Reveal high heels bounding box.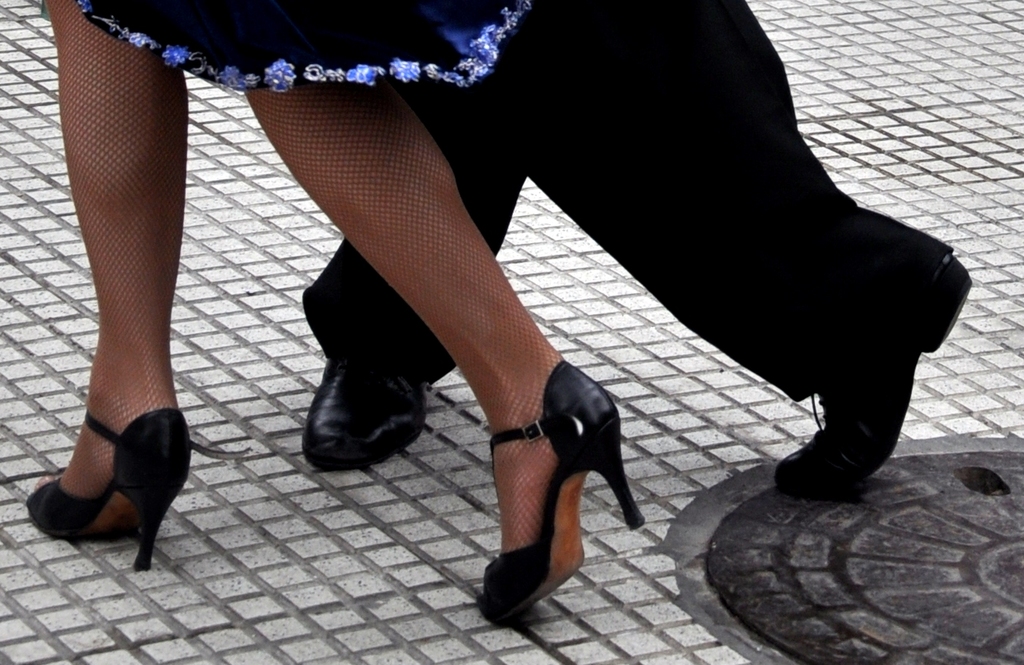
Revealed: <region>480, 361, 643, 622</region>.
